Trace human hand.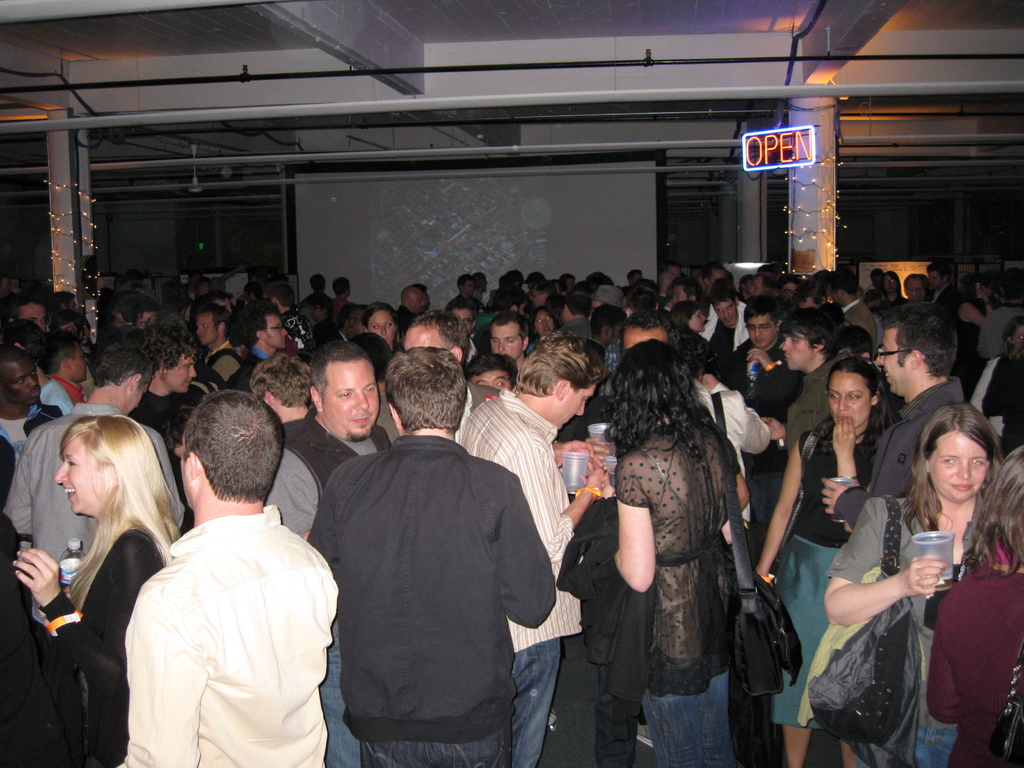
Traced to (819,476,845,513).
